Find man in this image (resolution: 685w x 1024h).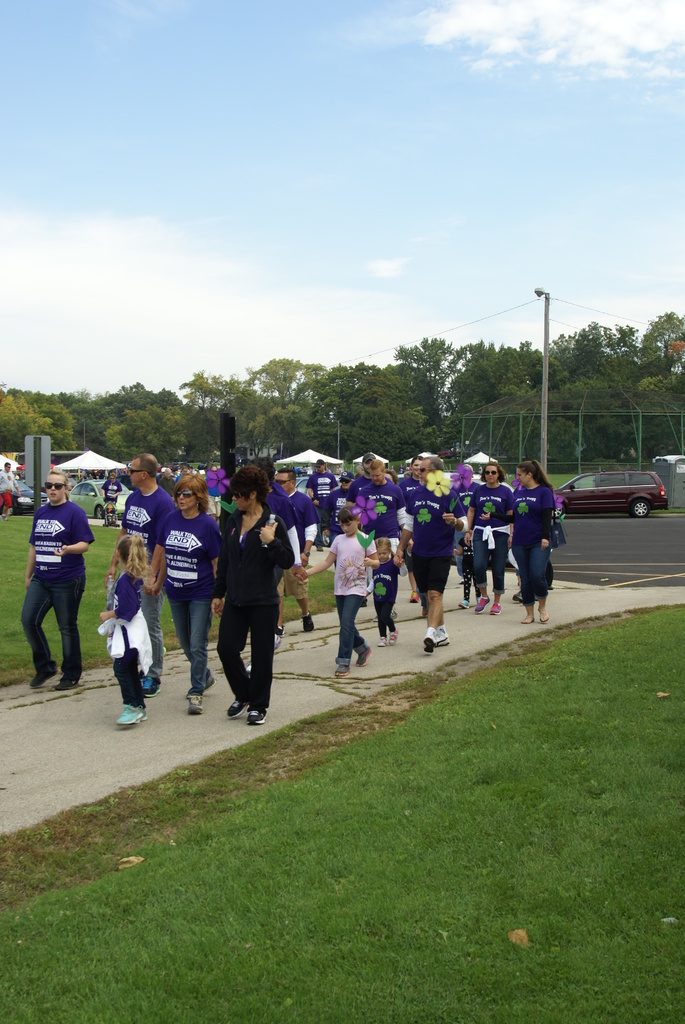
0,460,19,521.
